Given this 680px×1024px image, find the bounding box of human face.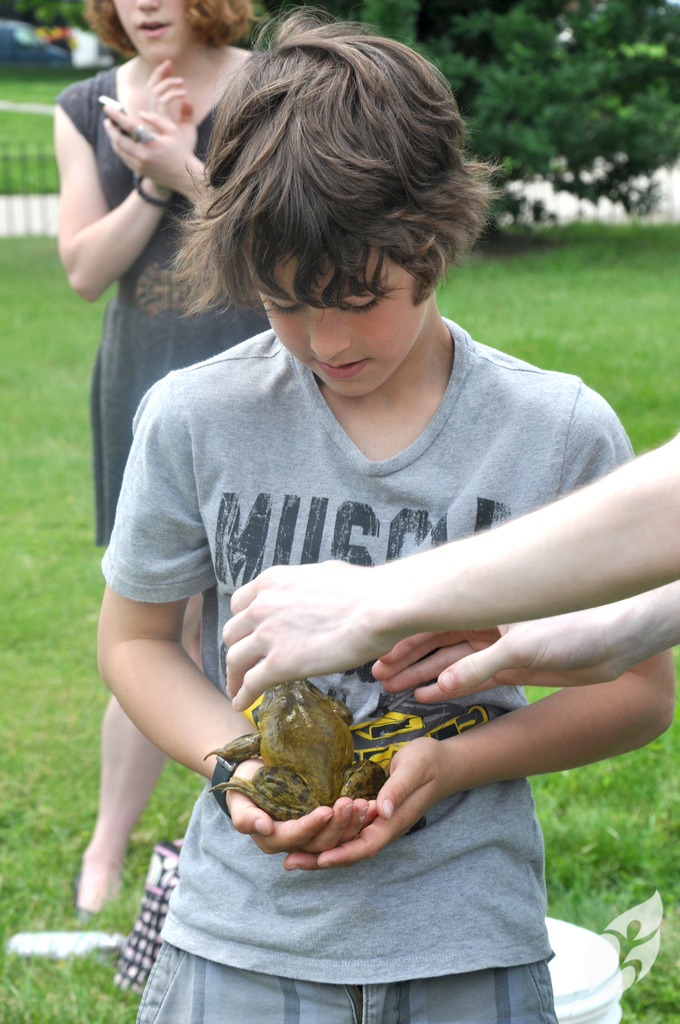
Rect(119, 0, 194, 64).
